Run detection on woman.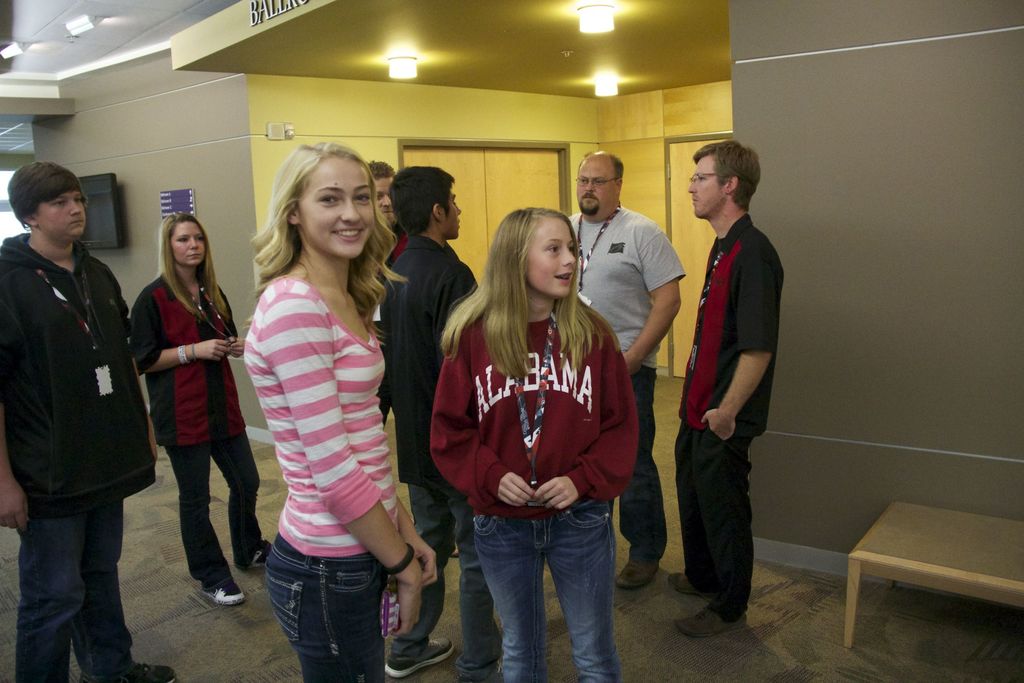
Result: pyautogui.locateOnScreen(243, 139, 441, 682).
